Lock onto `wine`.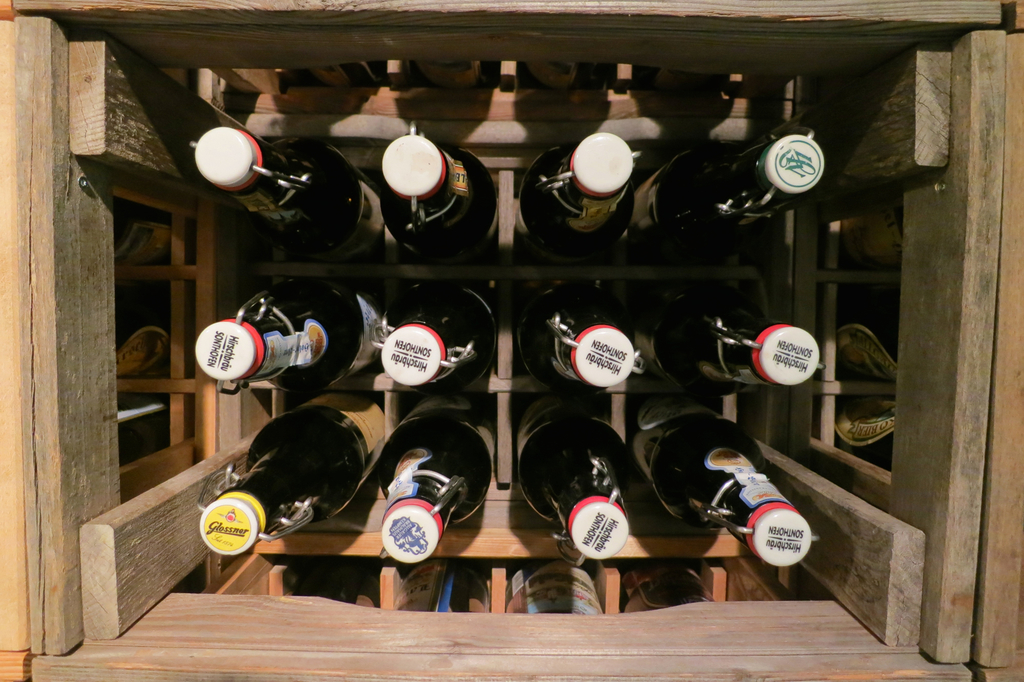
Locked: bbox(109, 204, 173, 262).
